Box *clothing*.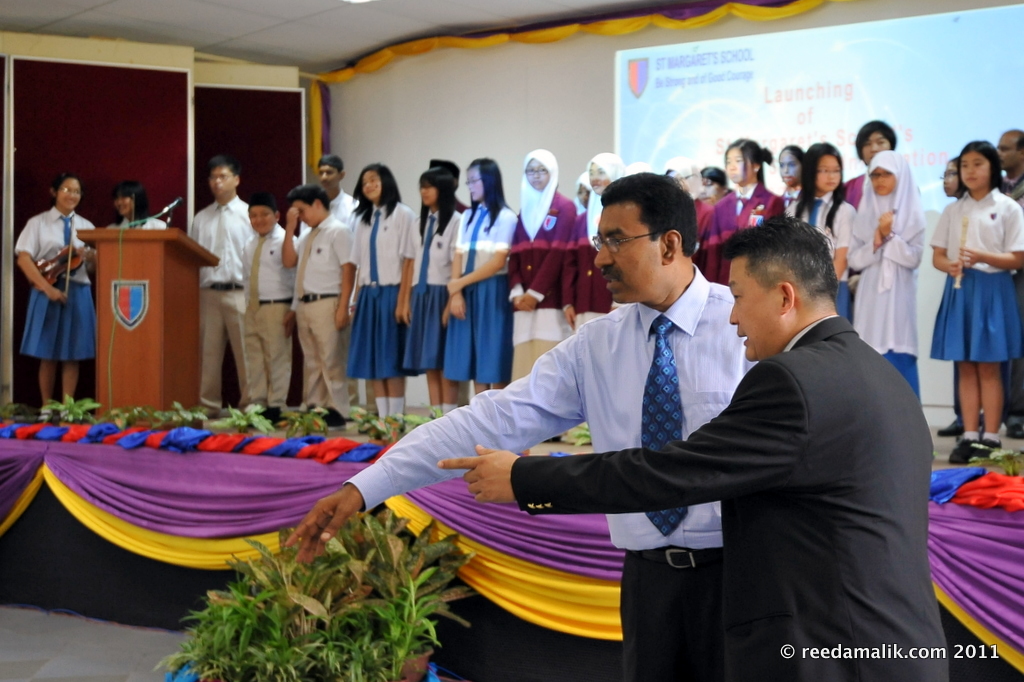
pyautogui.locateOnScreen(708, 177, 780, 274).
